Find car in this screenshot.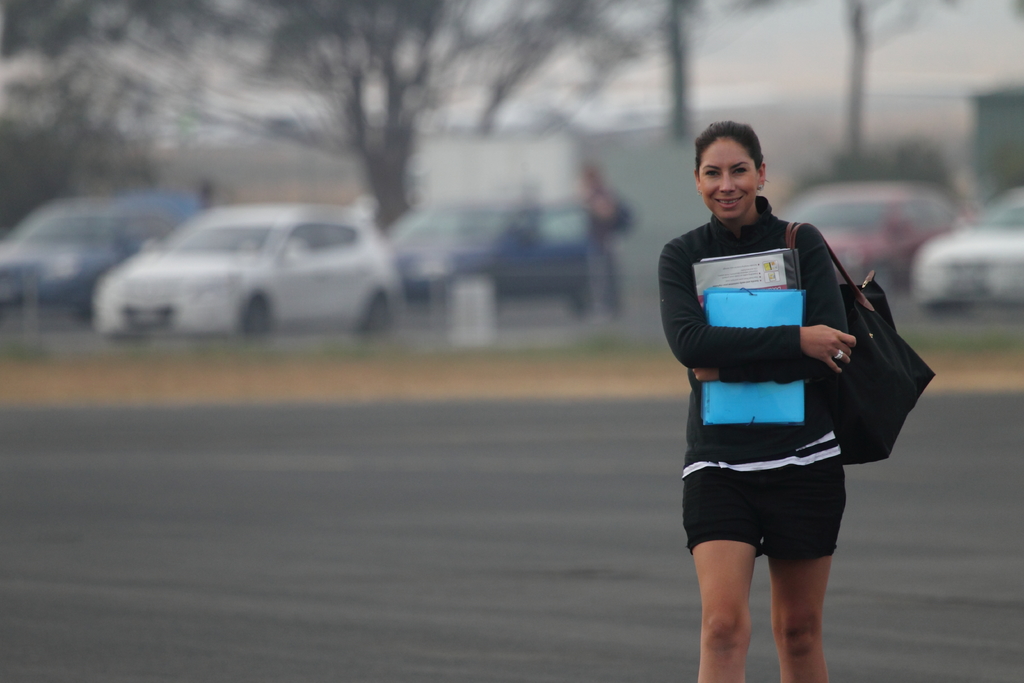
The bounding box for car is pyautogui.locateOnScreen(775, 177, 966, 299).
